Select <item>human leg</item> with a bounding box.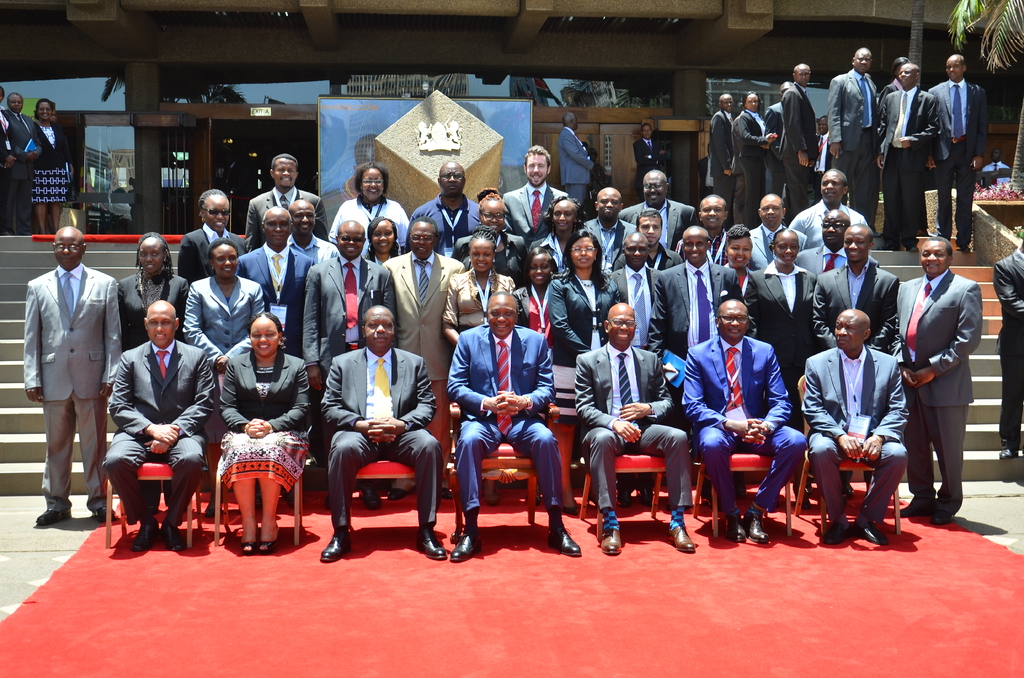
crop(900, 150, 925, 247).
